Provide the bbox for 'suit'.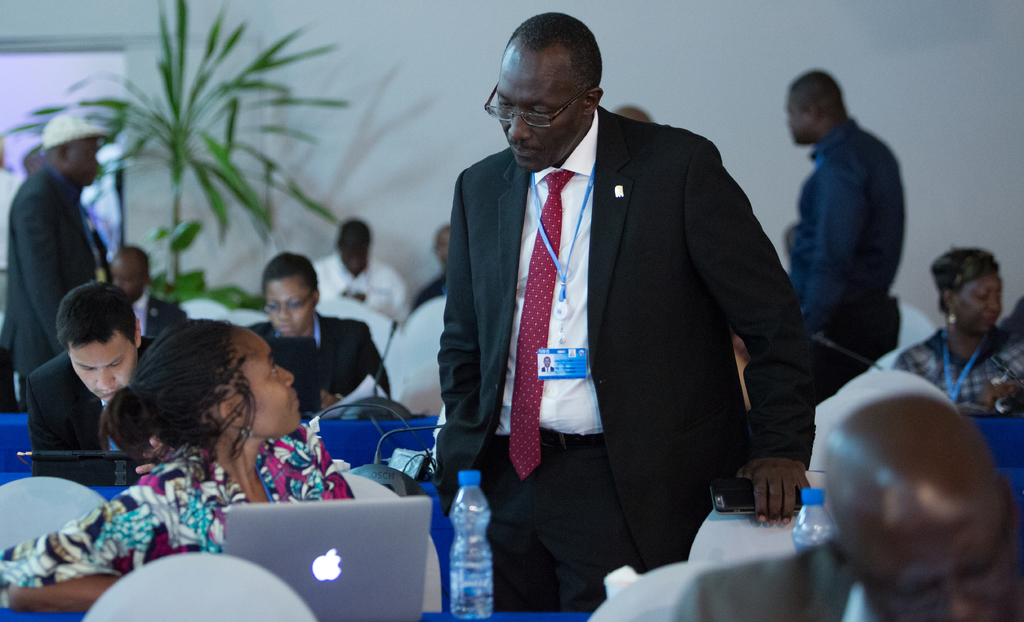
422,24,789,568.
